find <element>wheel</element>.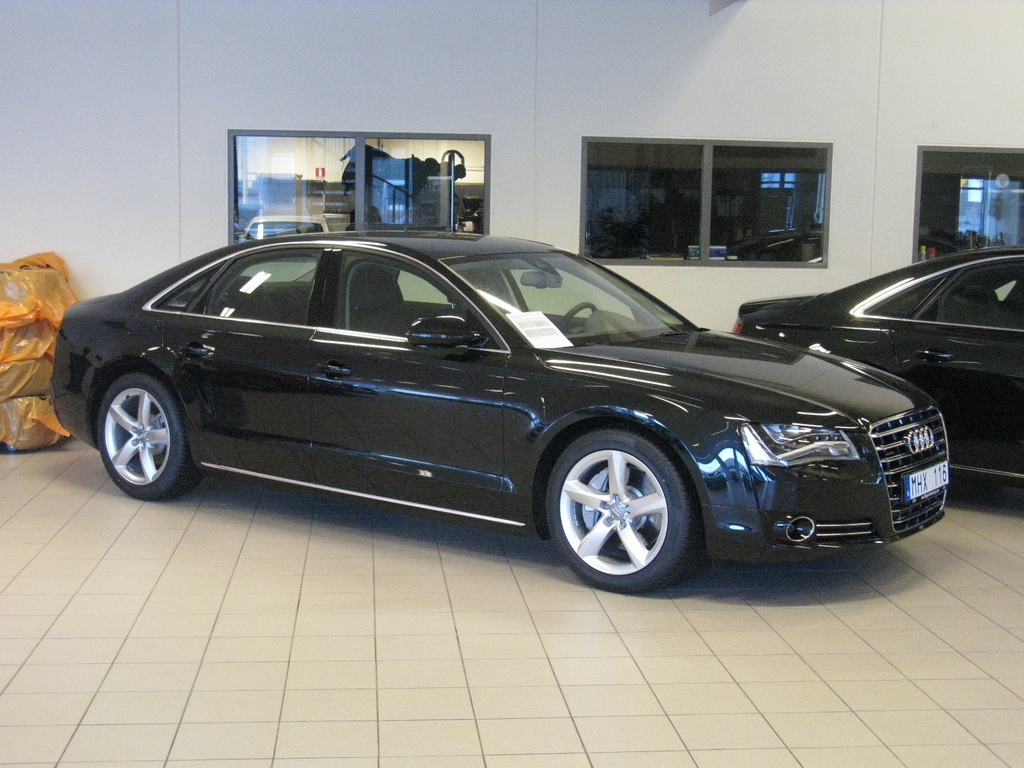
bbox=[93, 369, 187, 495].
